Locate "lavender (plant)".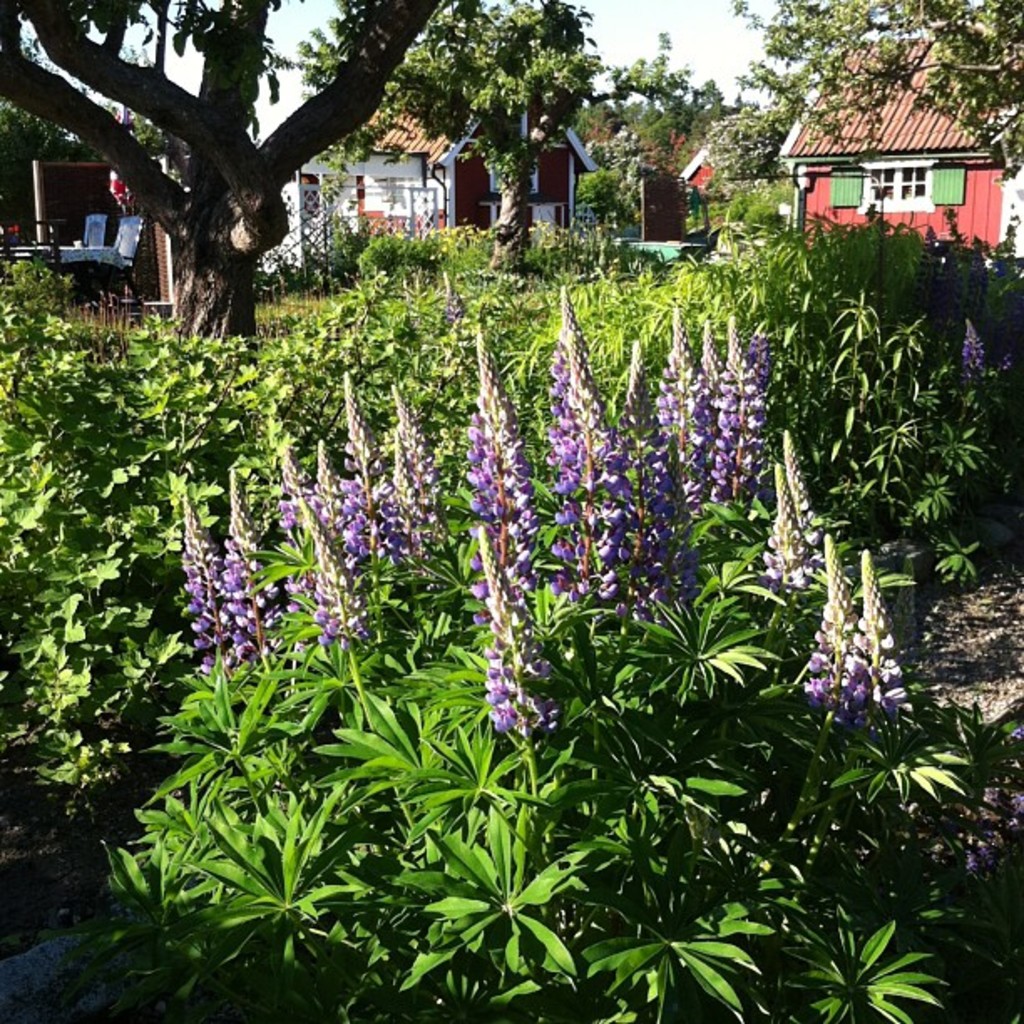
Bounding box: [x1=298, y1=500, x2=400, y2=743].
